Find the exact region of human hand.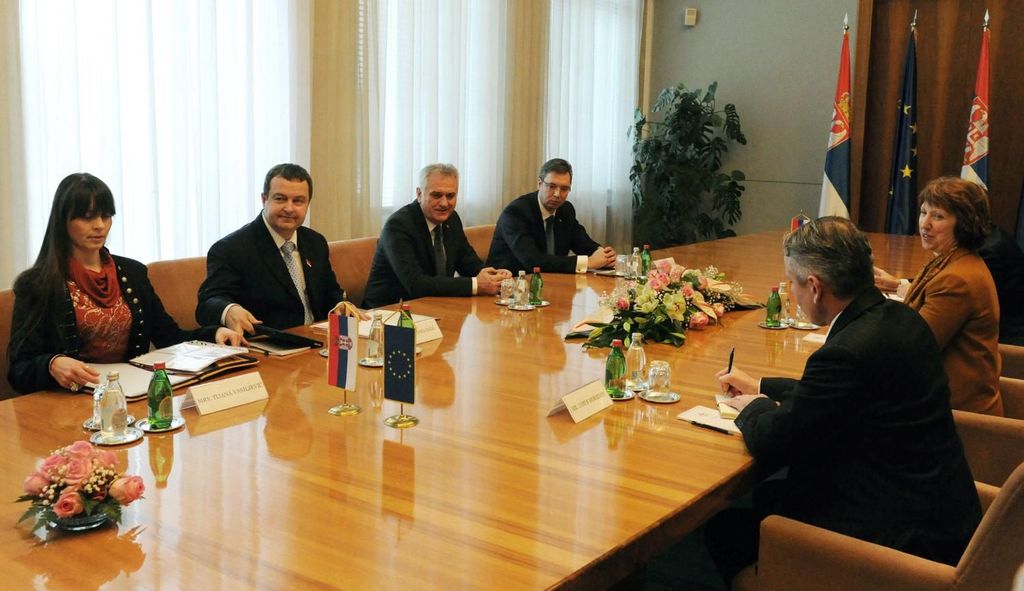
Exact region: box=[496, 268, 514, 277].
